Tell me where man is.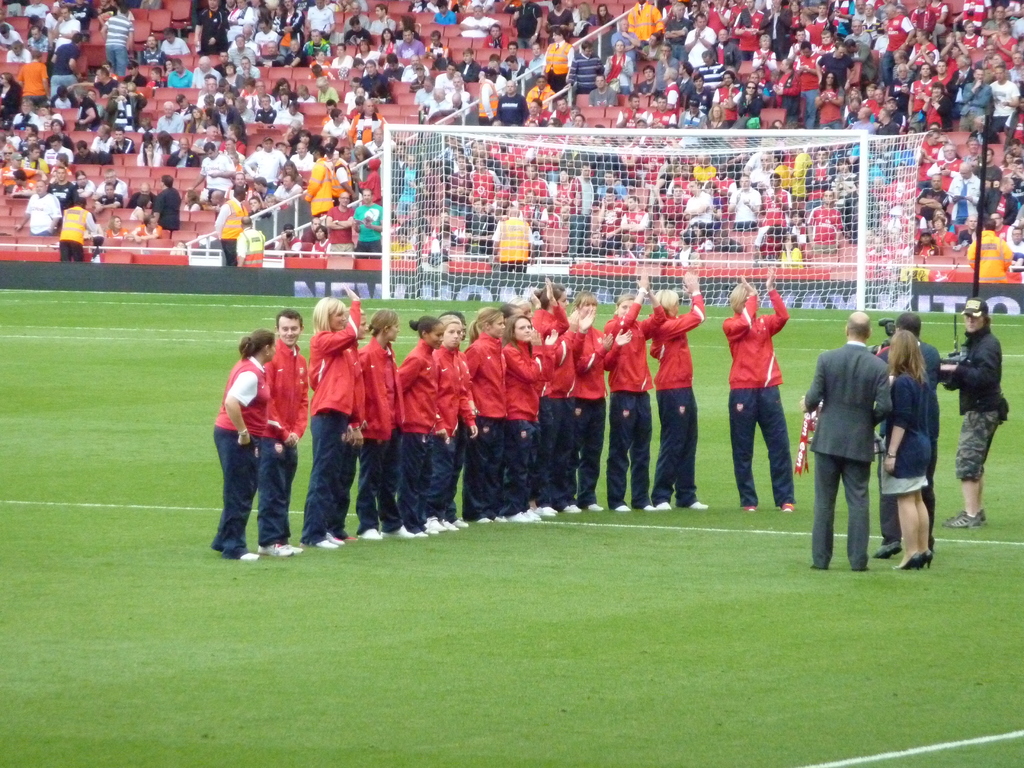
man is at (x1=417, y1=87, x2=451, y2=119).
